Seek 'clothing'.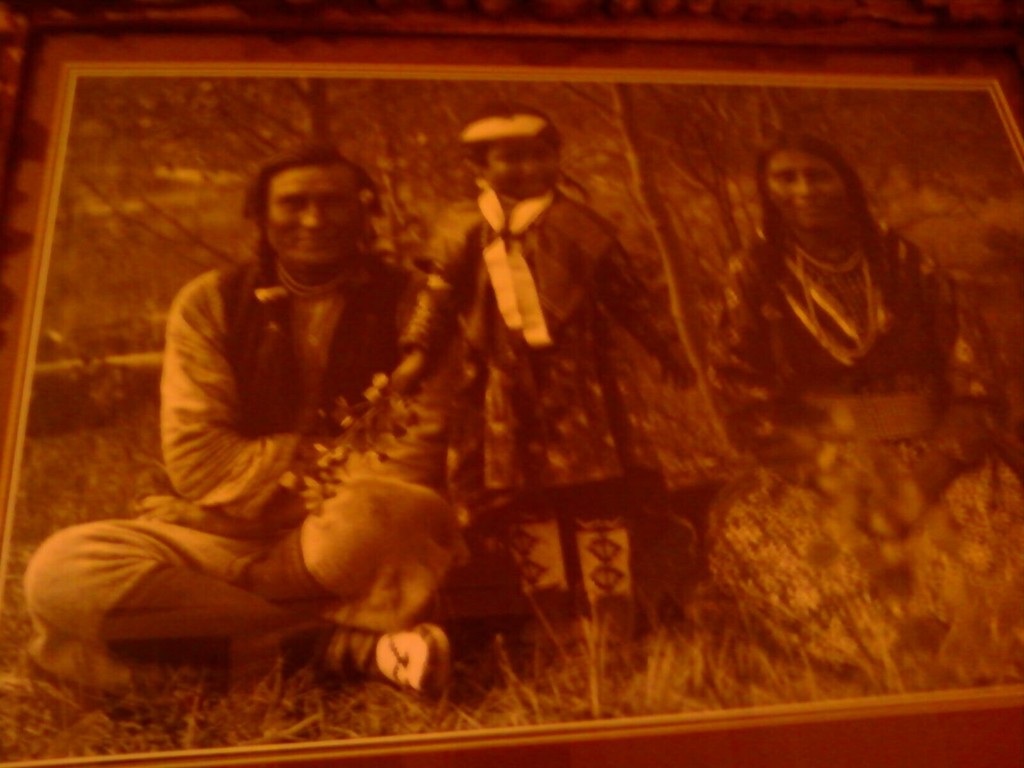
bbox(714, 473, 1022, 675).
